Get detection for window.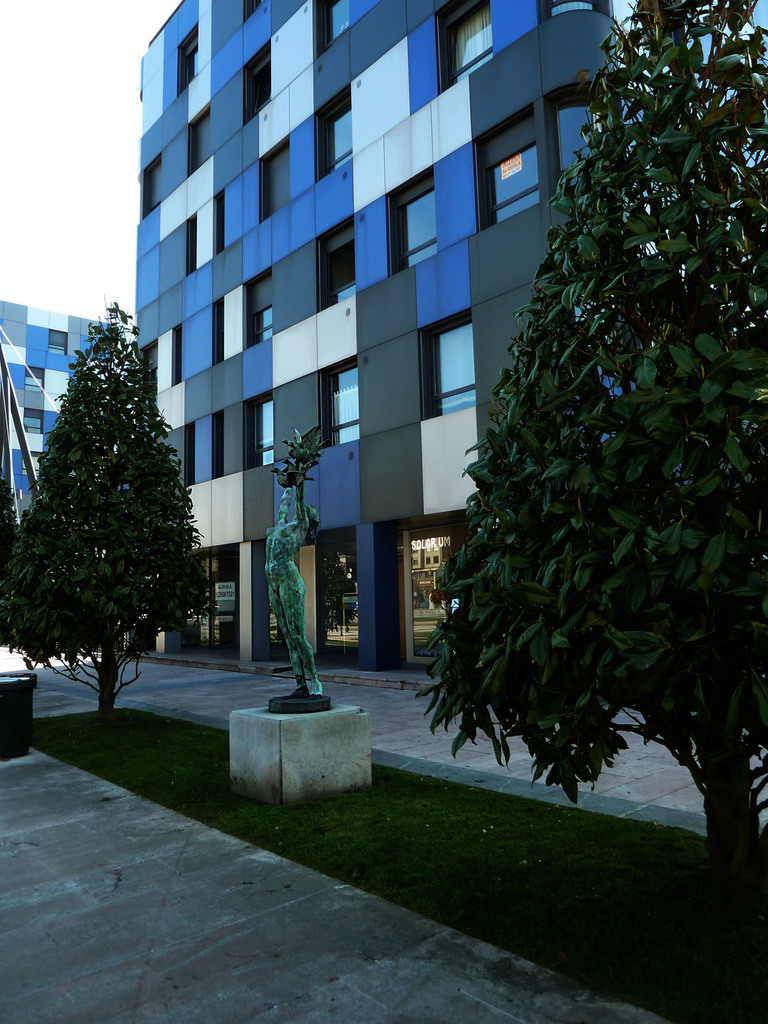
Detection: 555:88:586:198.
